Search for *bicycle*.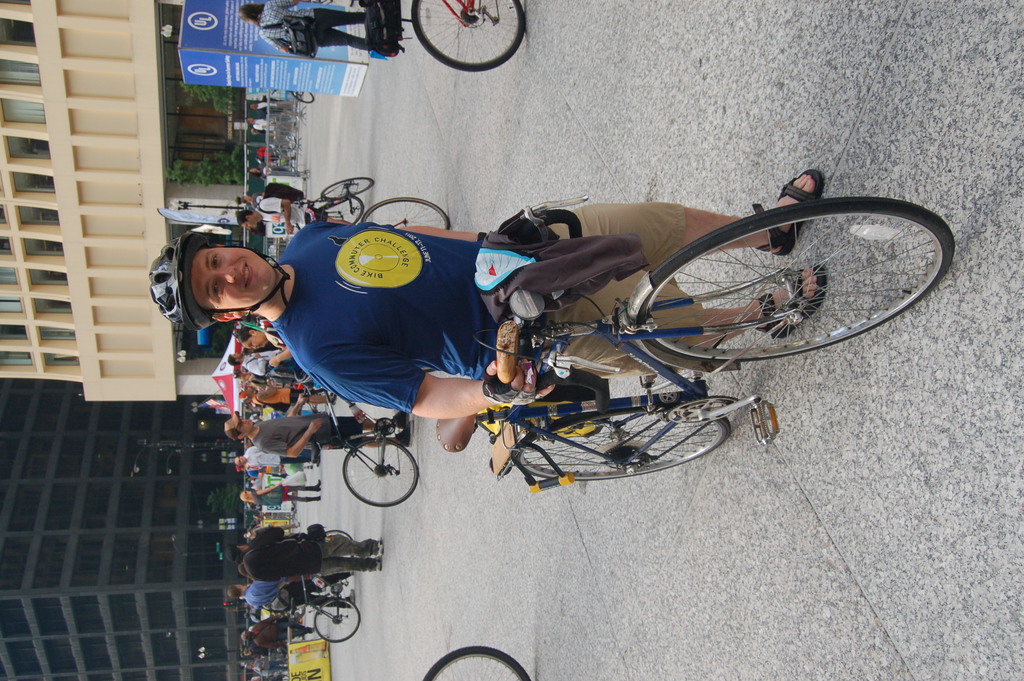
Found at [x1=308, y1=174, x2=373, y2=226].
